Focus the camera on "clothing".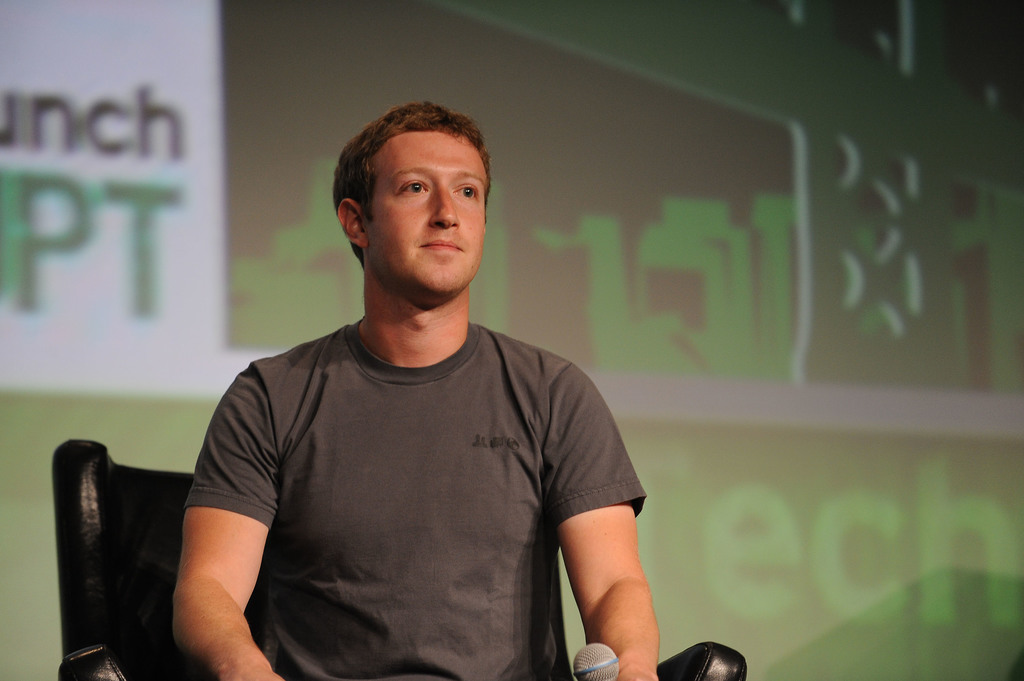
Focus region: <bbox>180, 260, 646, 673</bbox>.
